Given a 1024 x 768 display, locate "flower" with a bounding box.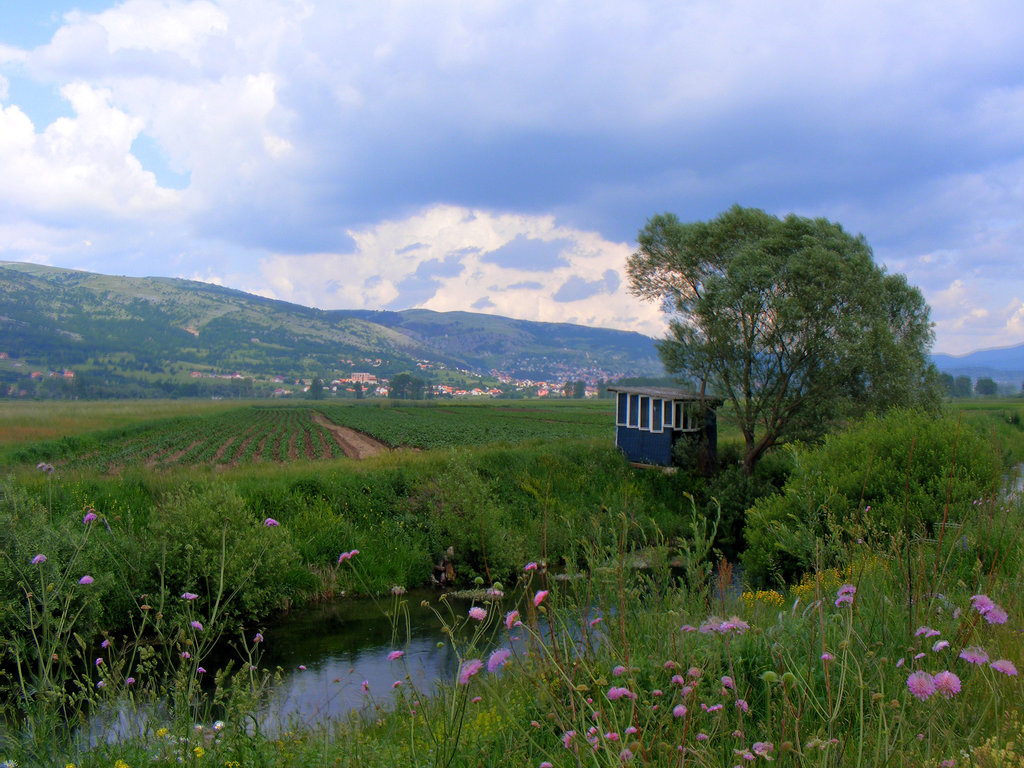
Located: left=47, top=461, right=57, bottom=477.
